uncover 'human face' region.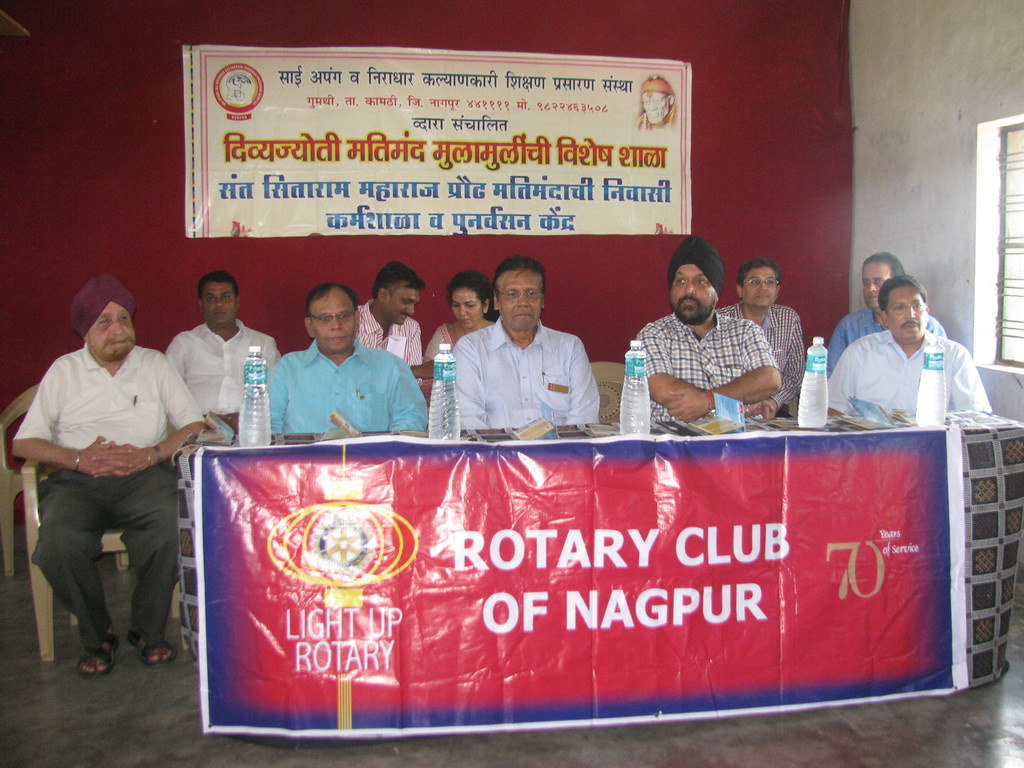
Uncovered: {"left": 674, "top": 262, "right": 715, "bottom": 323}.
